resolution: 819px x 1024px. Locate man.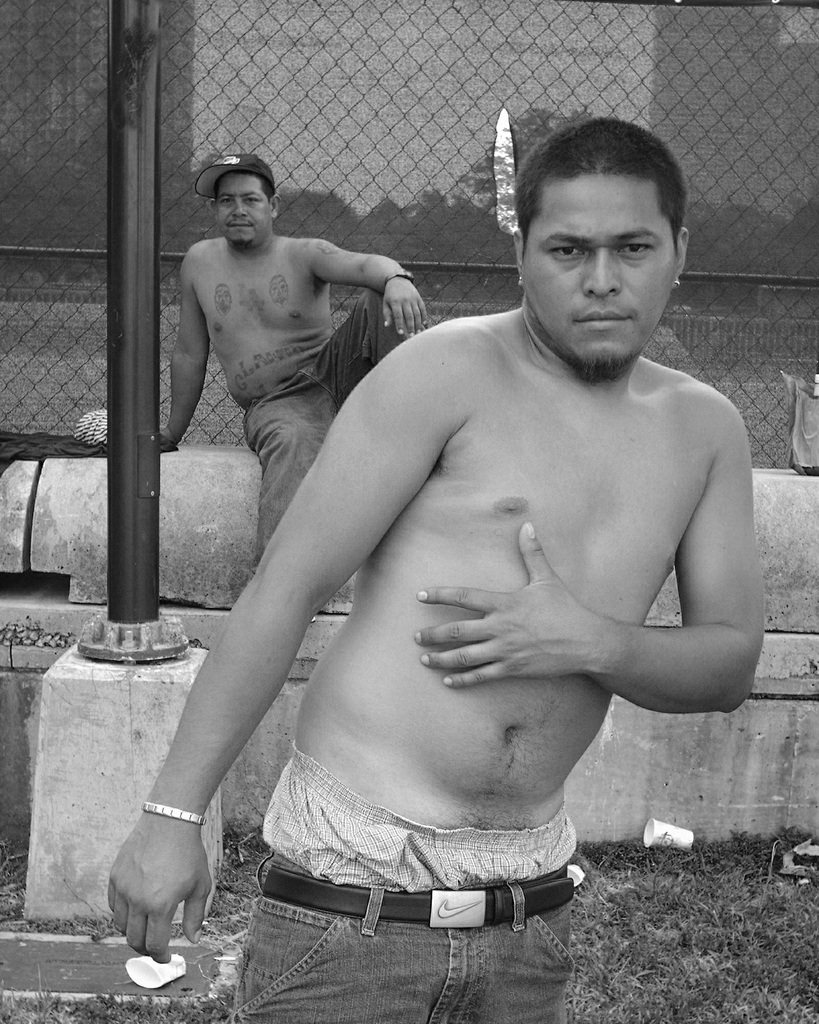
detection(129, 104, 766, 1021).
